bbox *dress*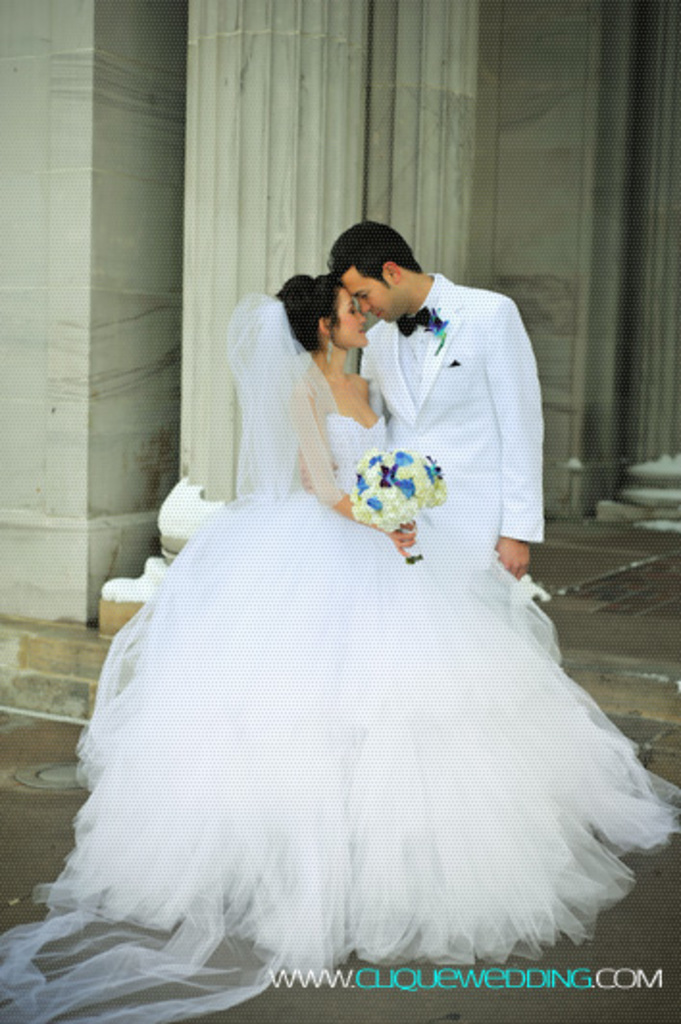
<region>0, 408, 679, 1022</region>
